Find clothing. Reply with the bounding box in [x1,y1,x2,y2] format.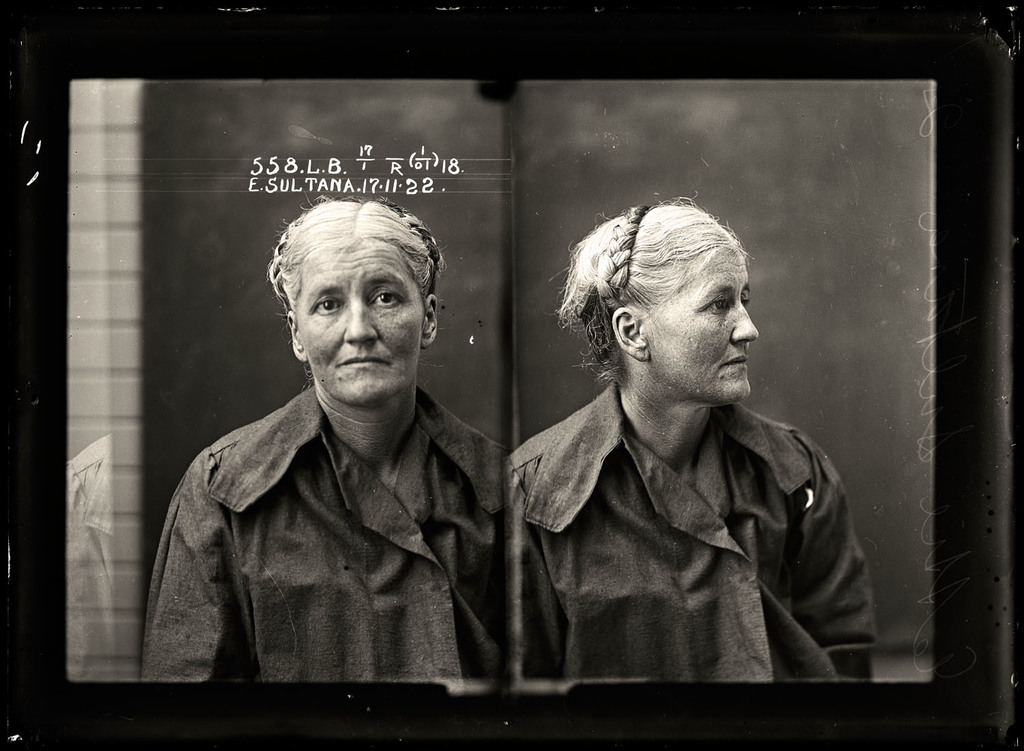
[141,386,517,682].
